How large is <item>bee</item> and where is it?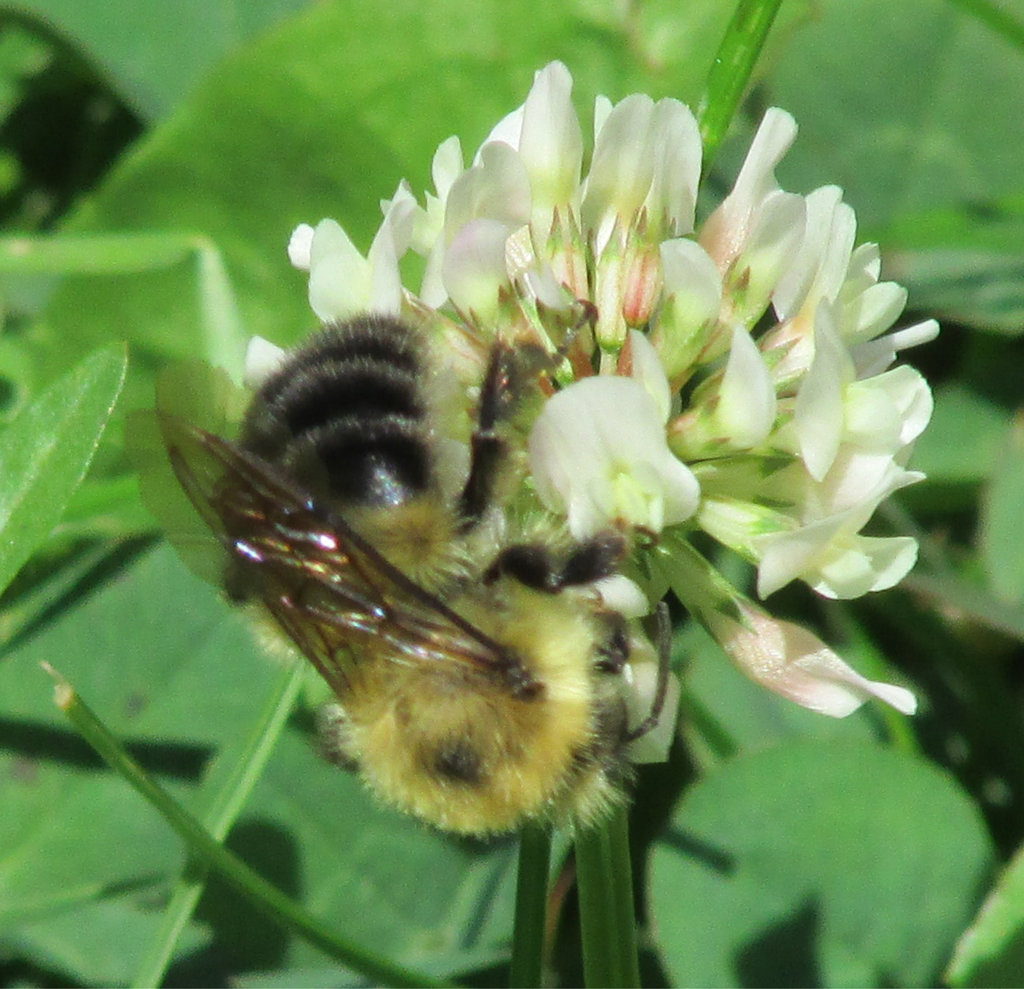
Bounding box: 156/283/664/897.
